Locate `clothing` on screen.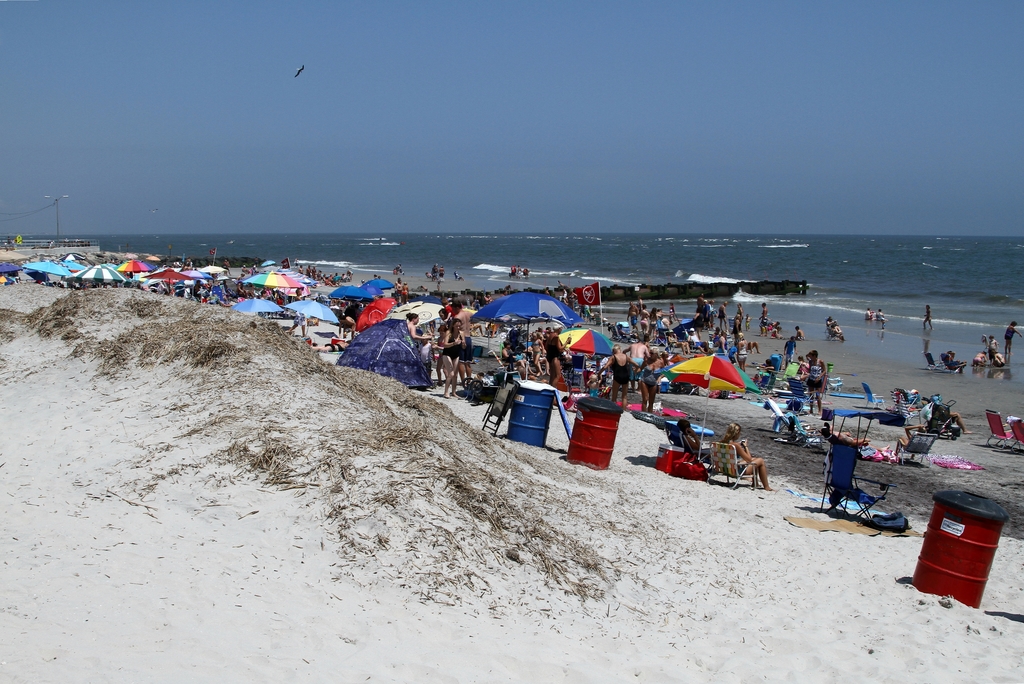
On screen at {"left": 736, "top": 341, "right": 749, "bottom": 362}.
